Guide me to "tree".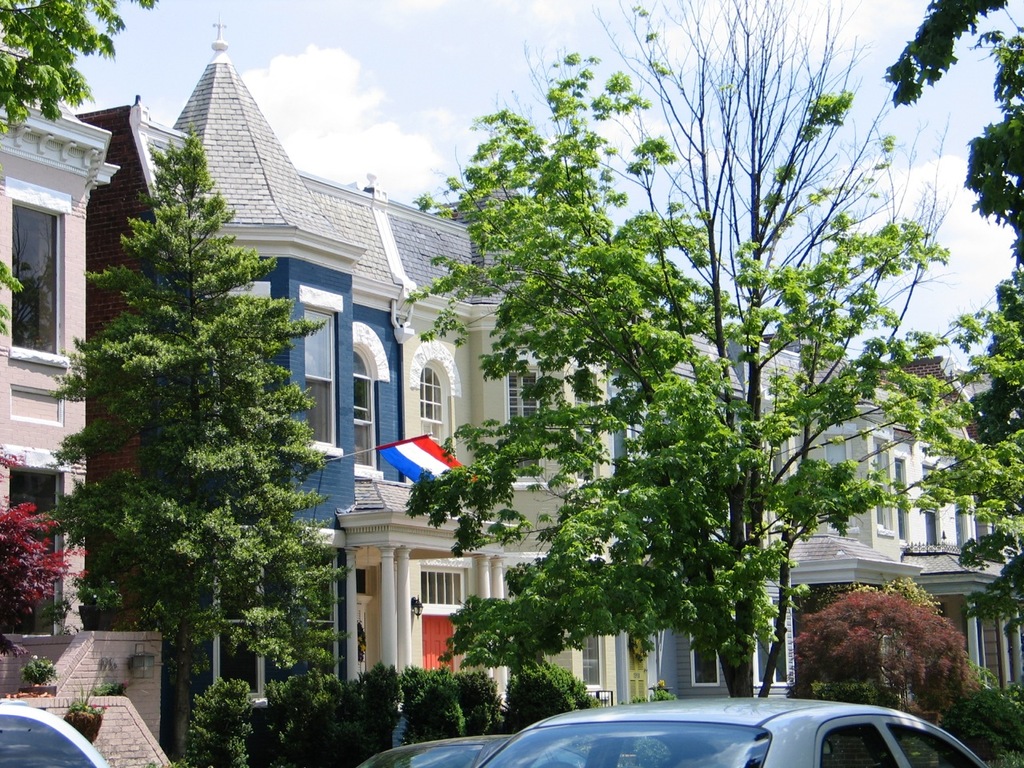
Guidance: (x1=874, y1=0, x2=1019, y2=274).
